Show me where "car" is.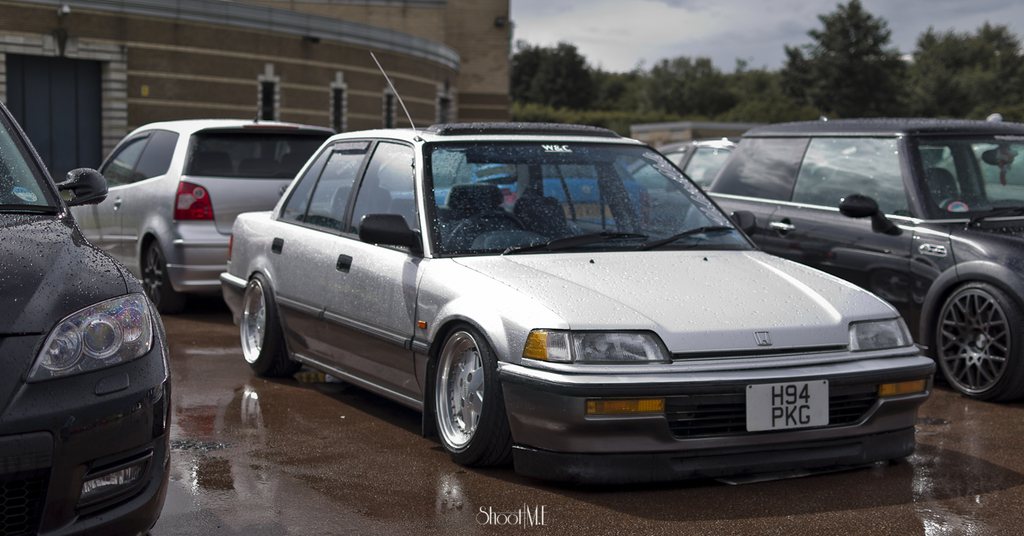
"car" is at box=[398, 149, 643, 227].
